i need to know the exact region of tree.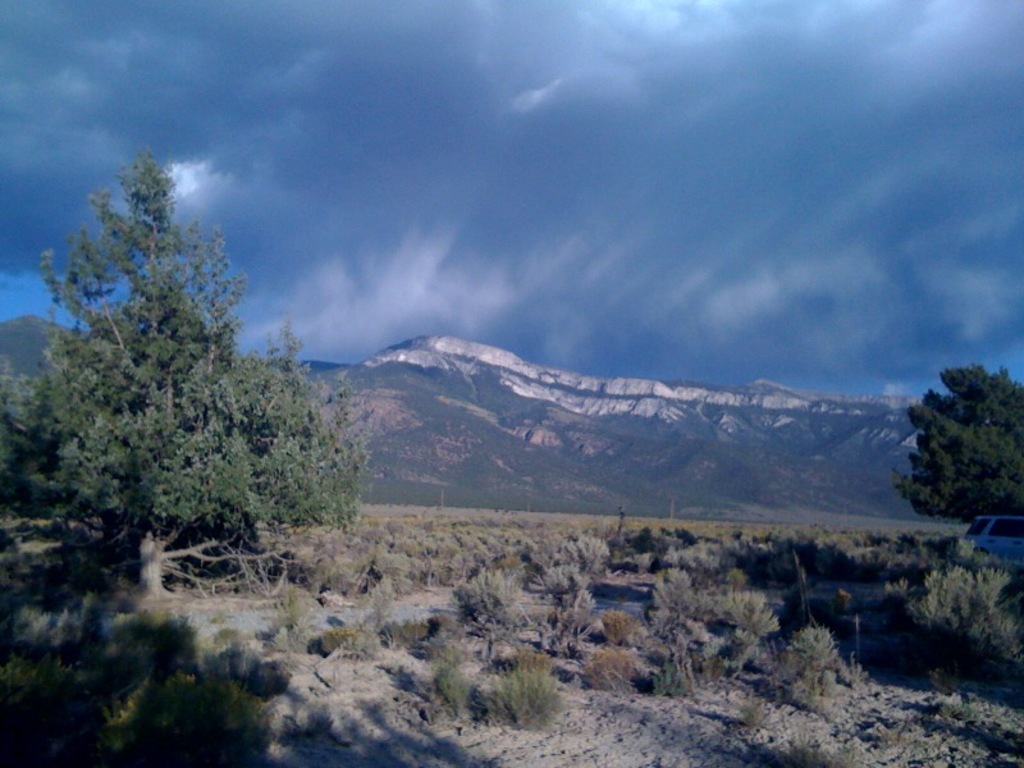
Region: {"x1": 26, "y1": 142, "x2": 351, "y2": 593}.
